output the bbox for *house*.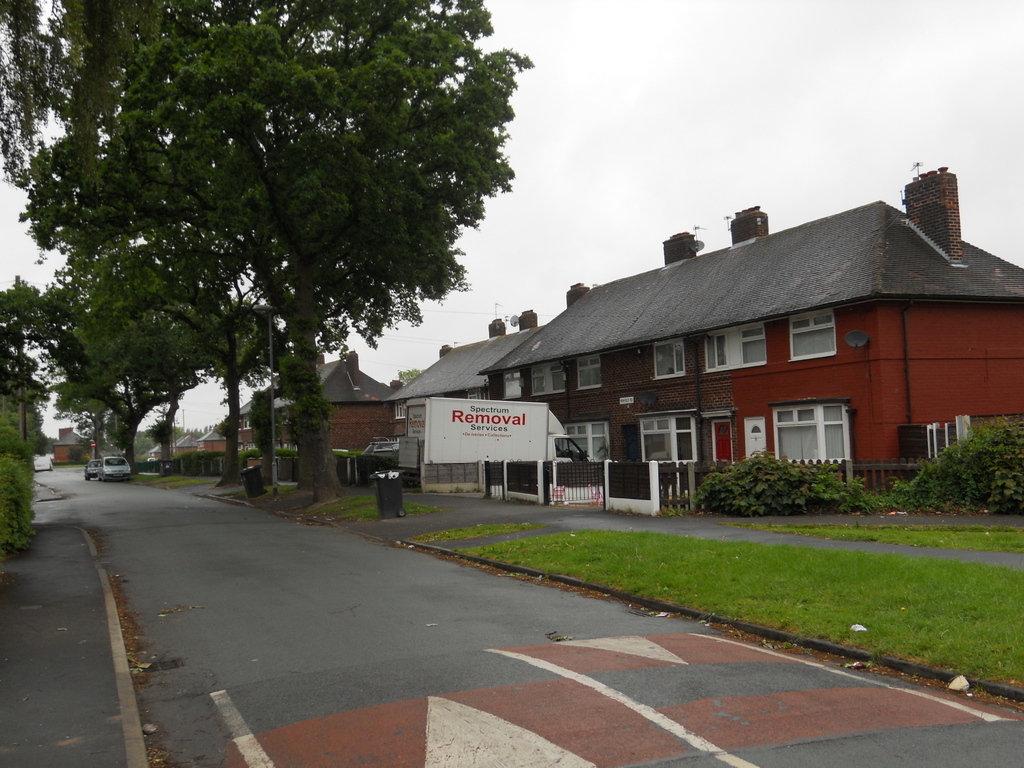
[174,431,207,462].
